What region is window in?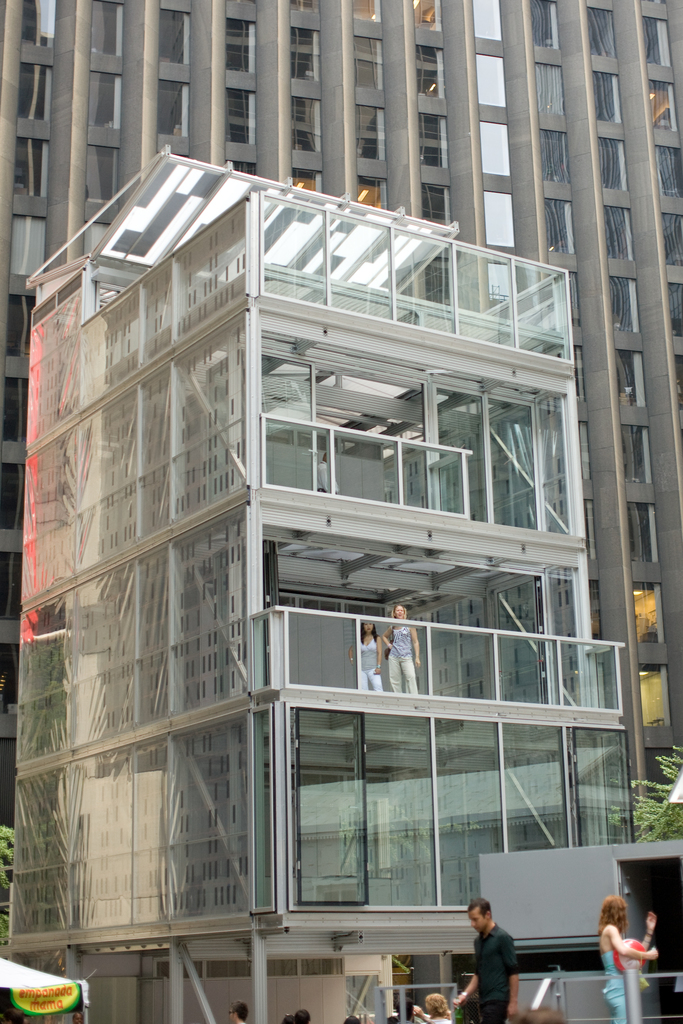
(532,63,571,113).
